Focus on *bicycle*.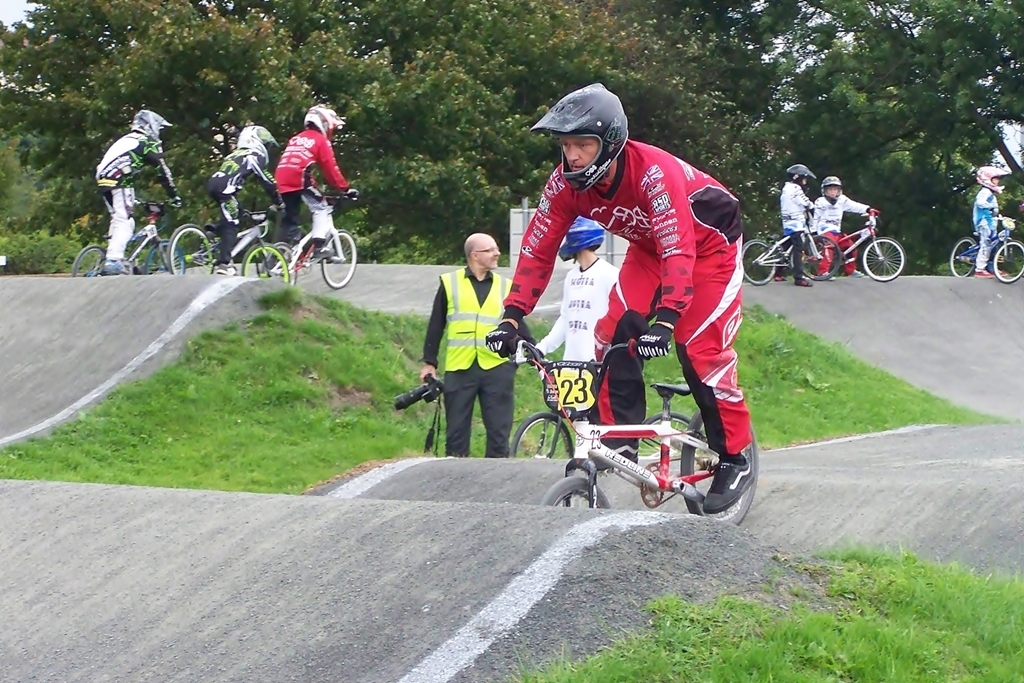
Focused at bbox=[738, 208, 841, 288].
